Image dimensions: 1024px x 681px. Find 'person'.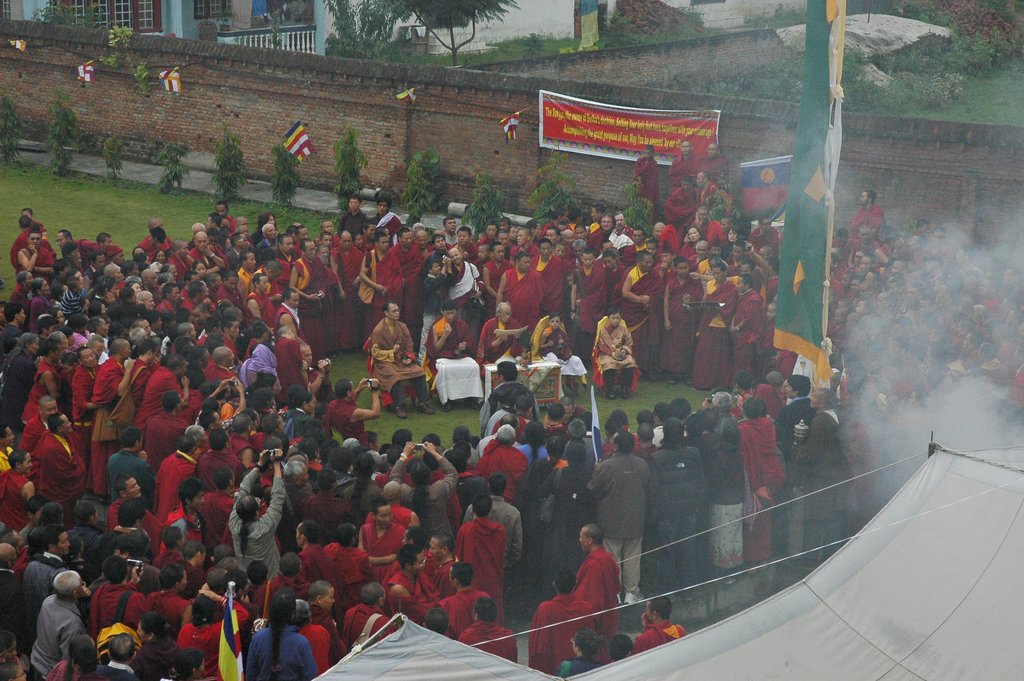
118/339/154/431.
